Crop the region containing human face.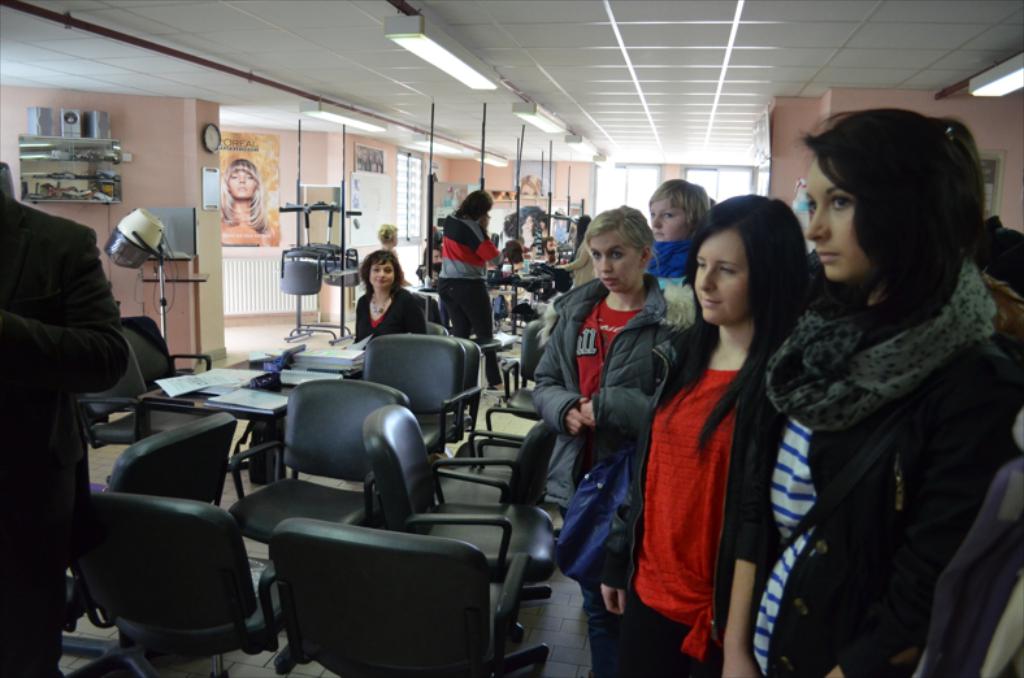
Crop region: box=[804, 162, 872, 278].
